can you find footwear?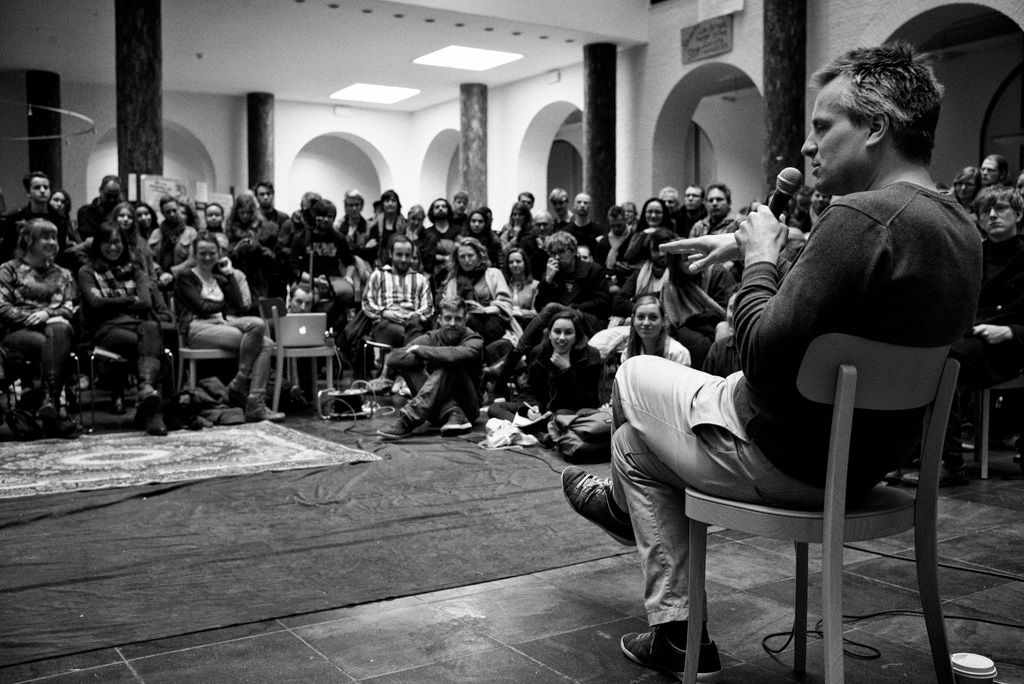
Yes, bounding box: (136, 408, 166, 436).
